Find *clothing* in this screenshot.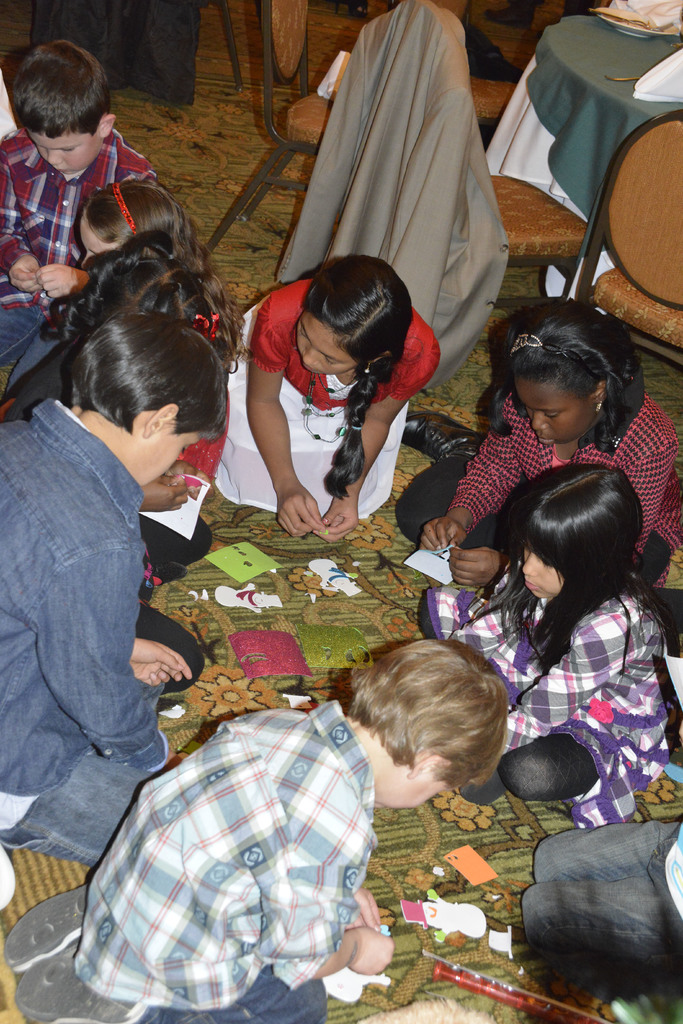
The bounding box for *clothing* is bbox=[75, 688, 413, 1002].
